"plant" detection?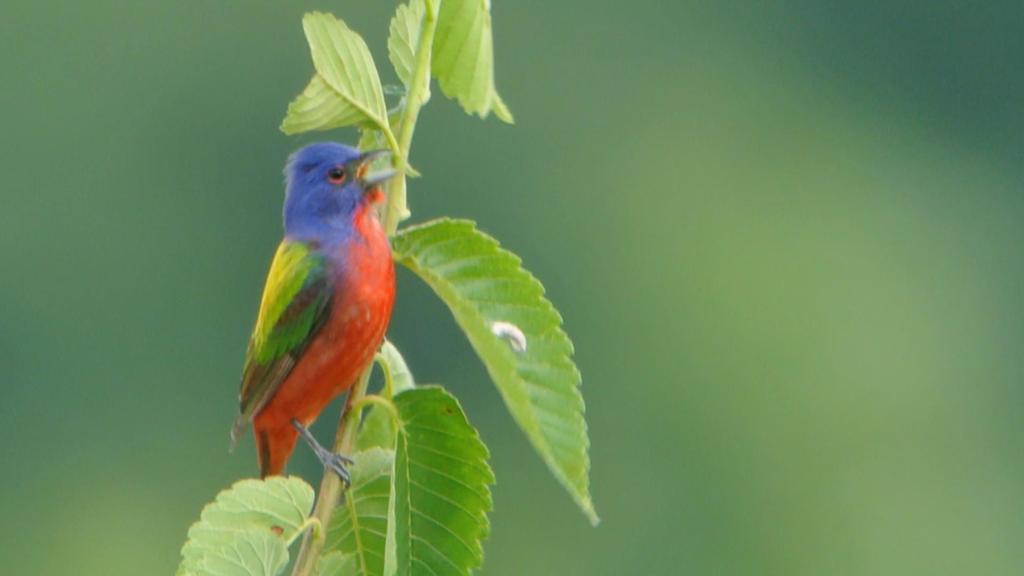
<box>88,0,716,575</box>
